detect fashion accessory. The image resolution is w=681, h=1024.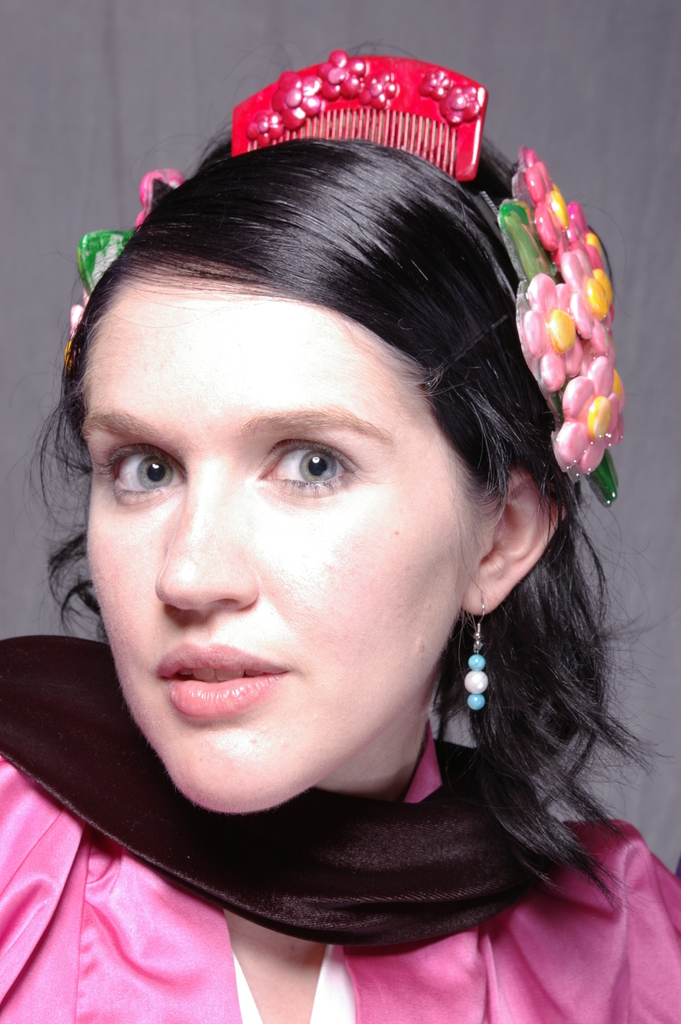
<box>517,150,630,509</box>.
